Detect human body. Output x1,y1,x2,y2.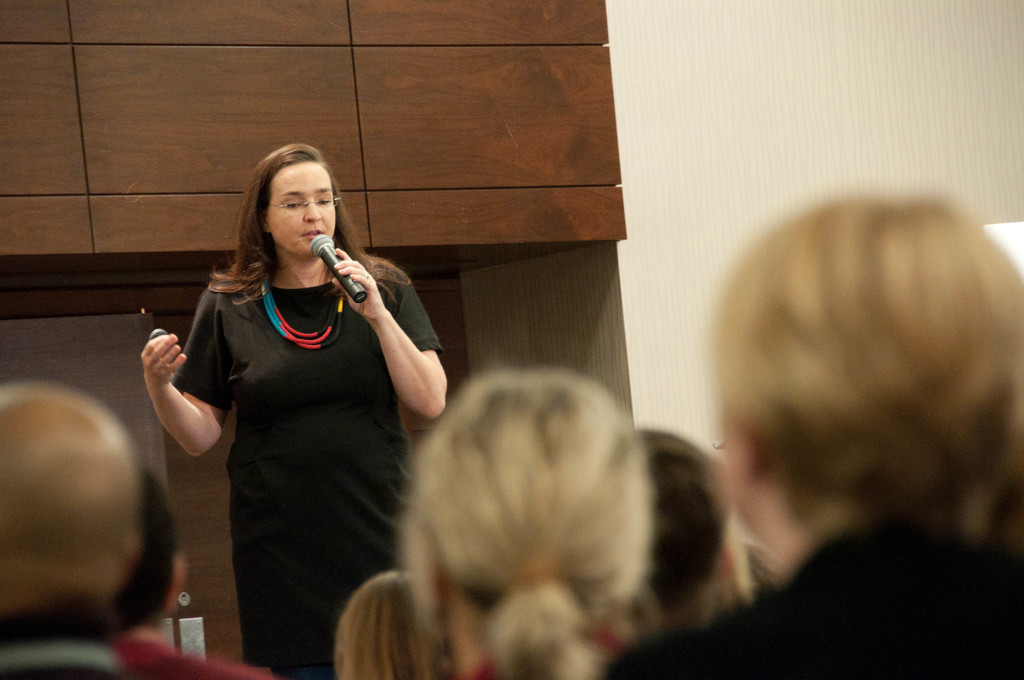
108,628,271,679.
